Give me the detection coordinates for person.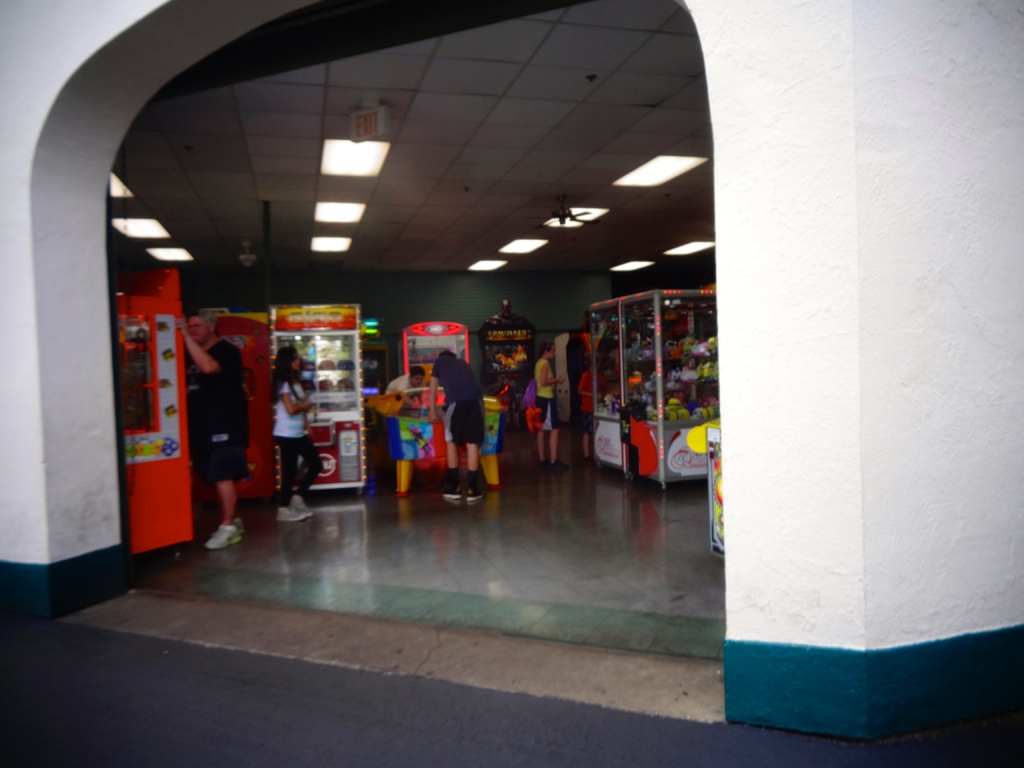
<region>269, 333, 348, 533</region>.
